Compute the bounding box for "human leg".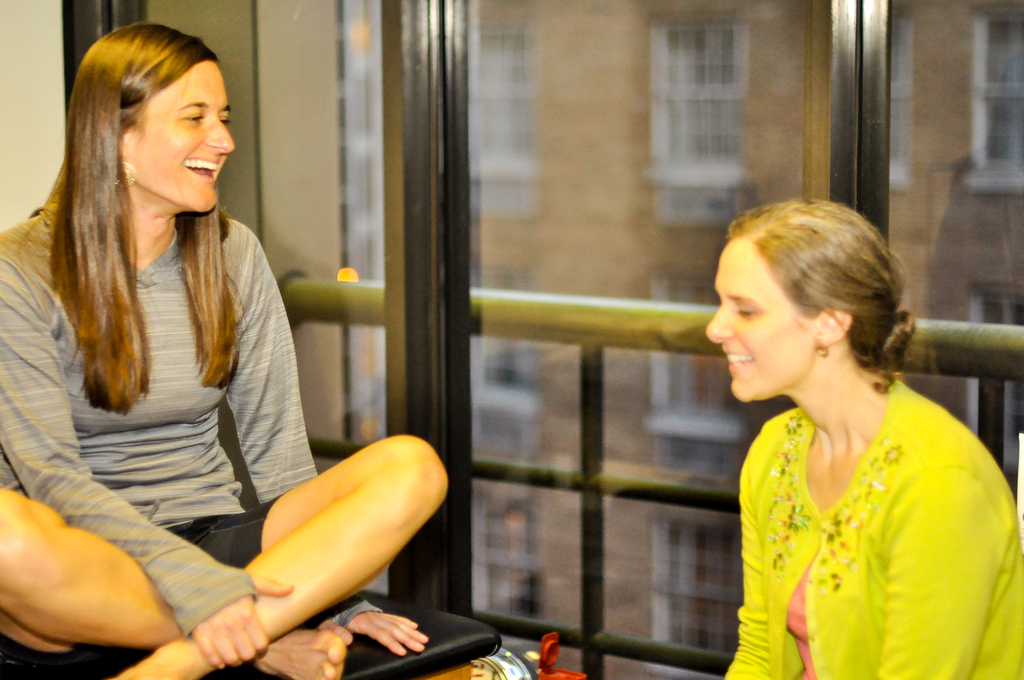
bbox=(0, 482, 351, 679).
